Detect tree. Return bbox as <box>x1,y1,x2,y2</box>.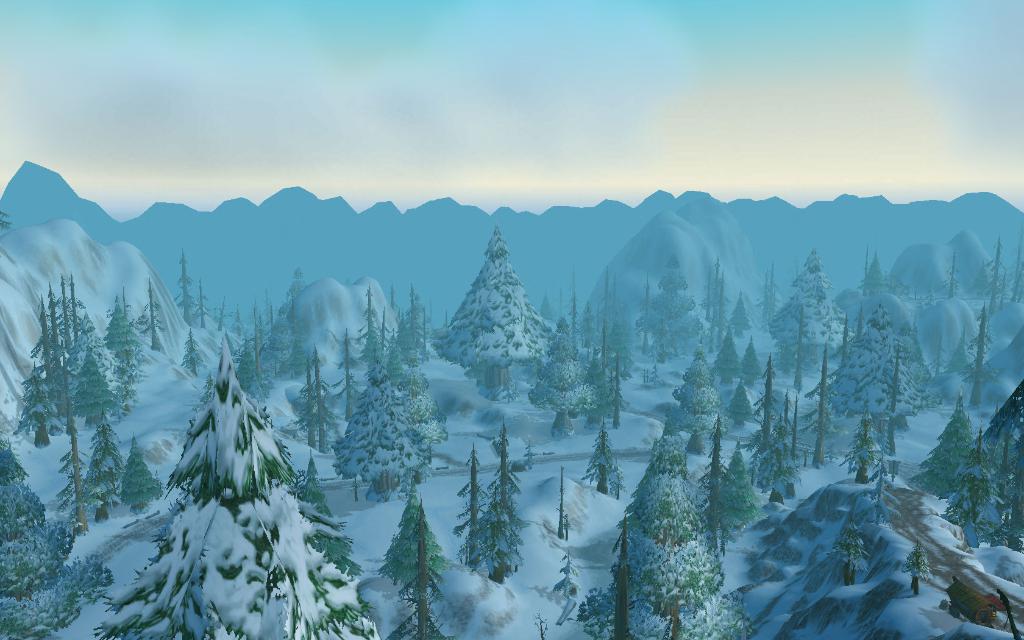
<box>957,303,995,406</box>.
